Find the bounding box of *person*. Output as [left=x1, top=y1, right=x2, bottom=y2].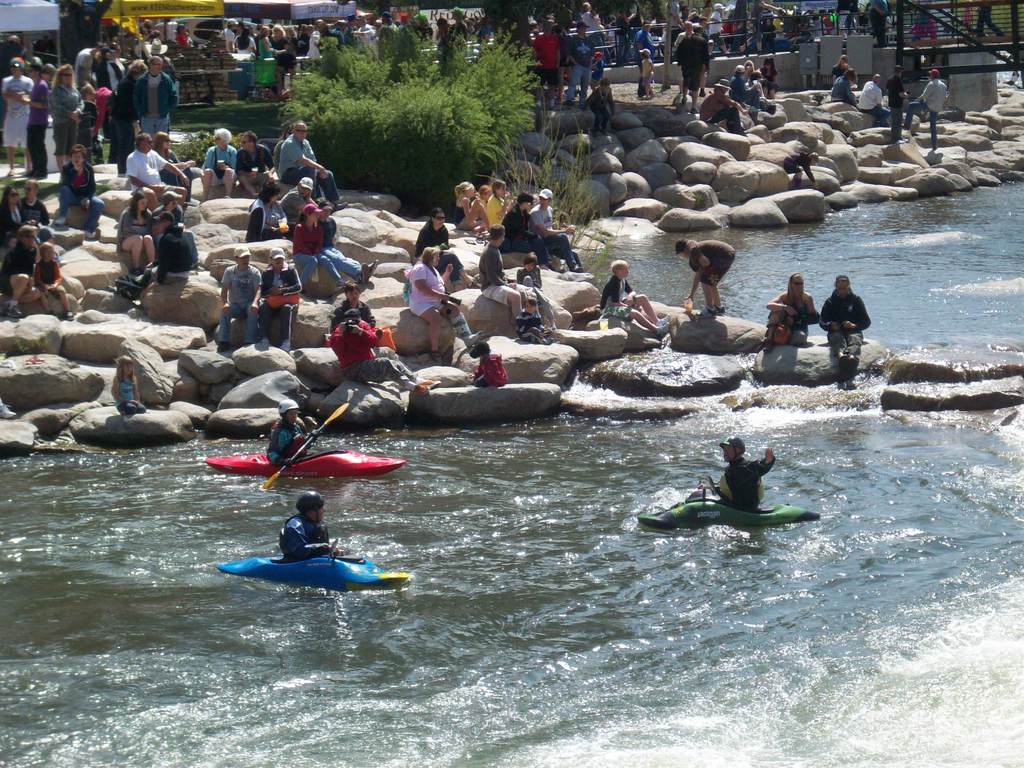
[left=112, top=355, right=149, bottom=417].
